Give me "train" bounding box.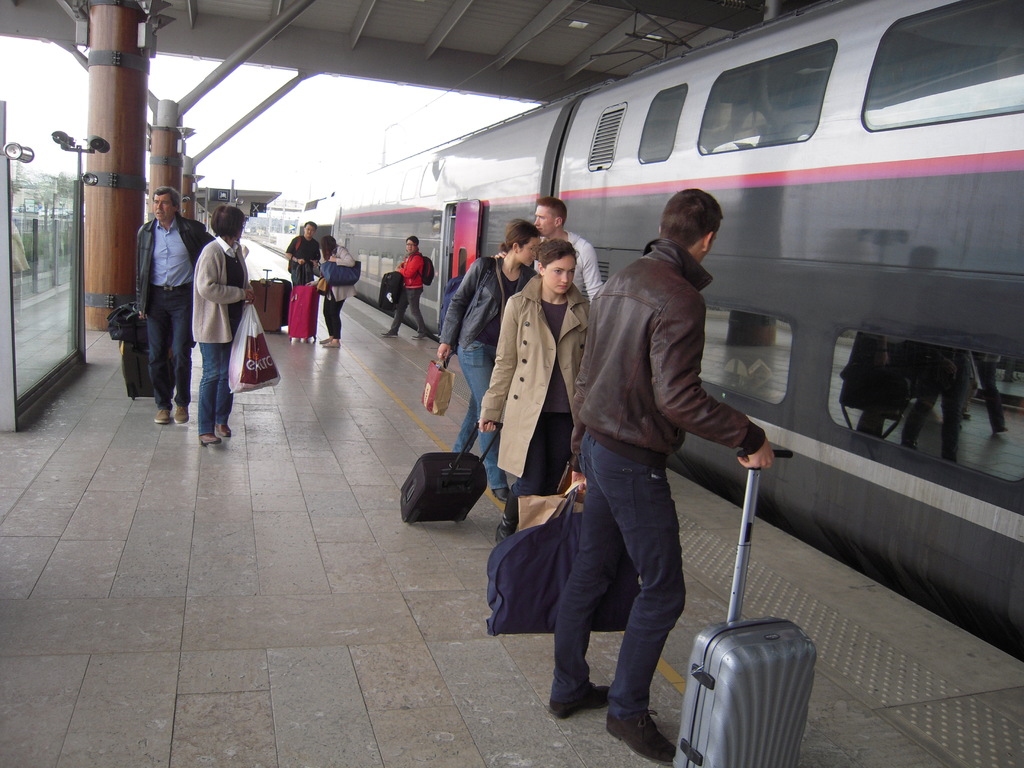
[x1=266, y1=0, x2=1023, y2=641].
